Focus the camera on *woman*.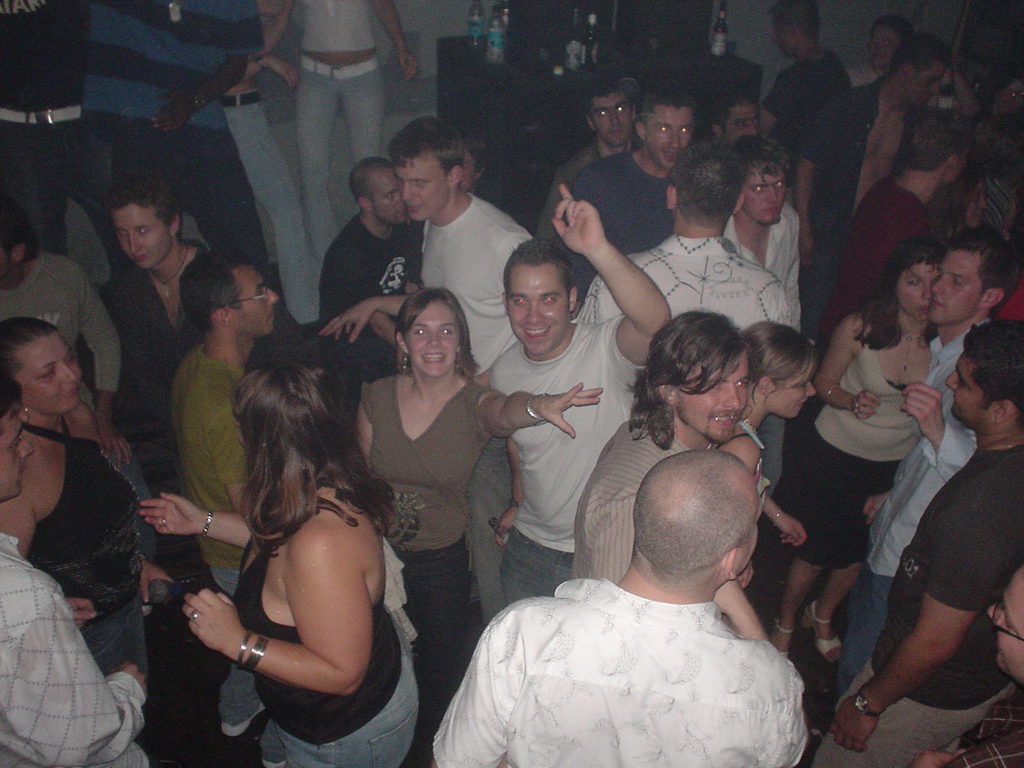
Focus region: BBox(708, 325, 820, 624).
